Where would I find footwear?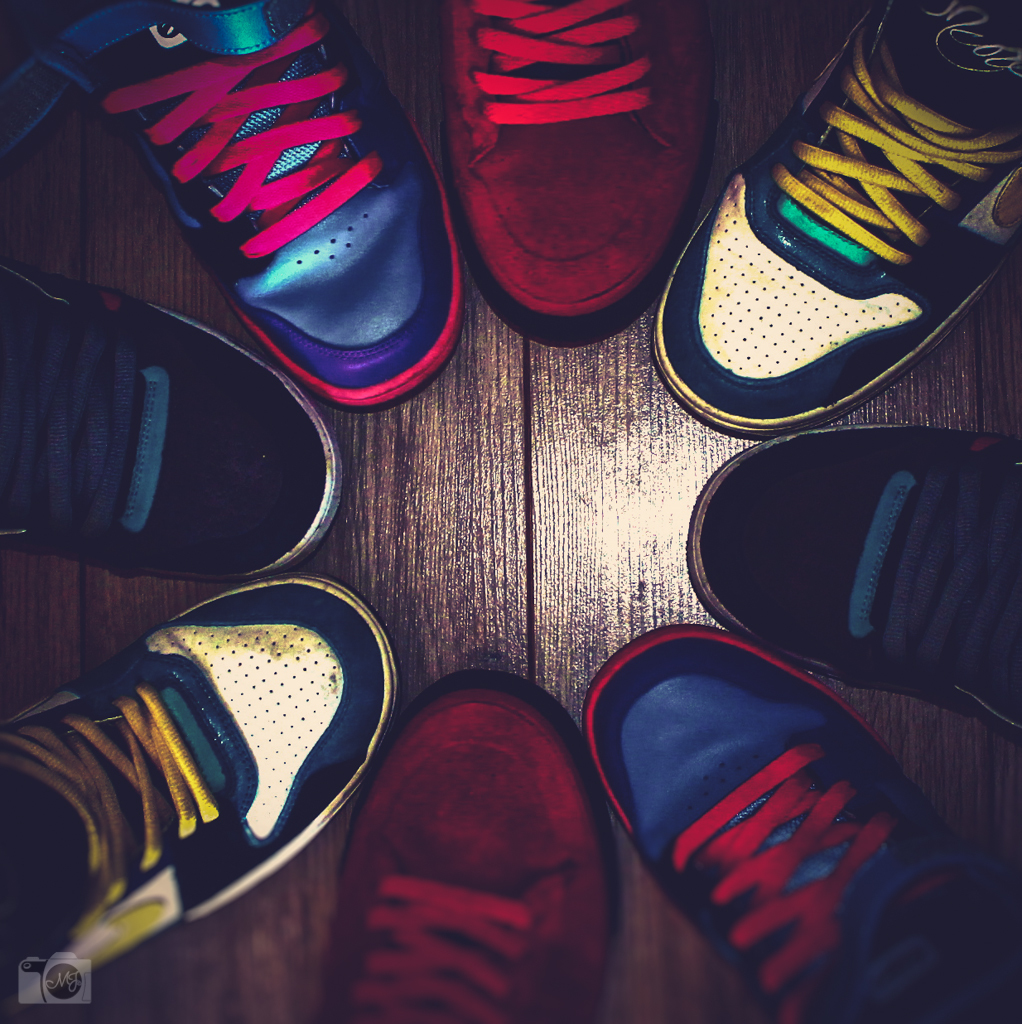
At bbox=[0, 0, 466, 416].
